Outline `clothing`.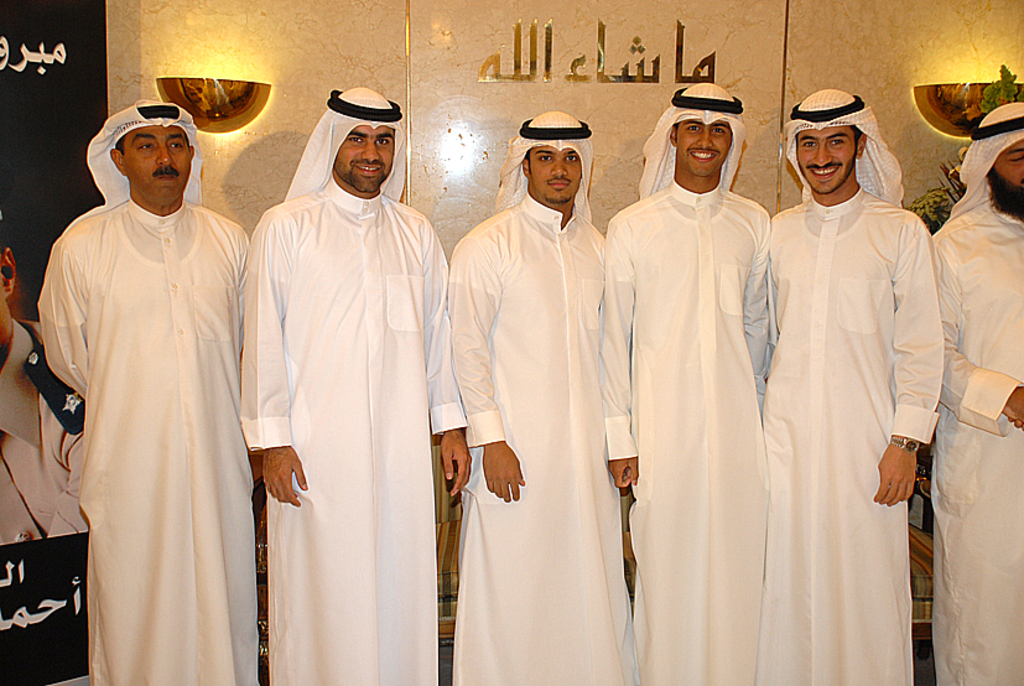
Outline: {"x1": 596, "y1": 177, "x2": 789, "y2": 685}.
